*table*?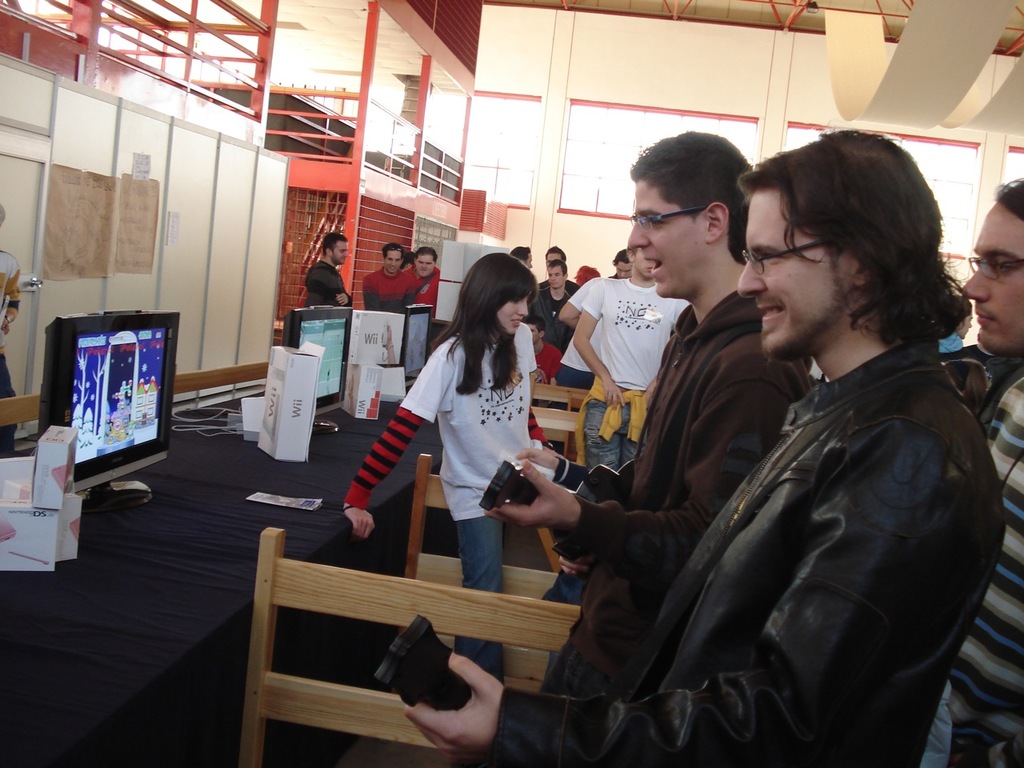
region(0, 400, 387, 757)
